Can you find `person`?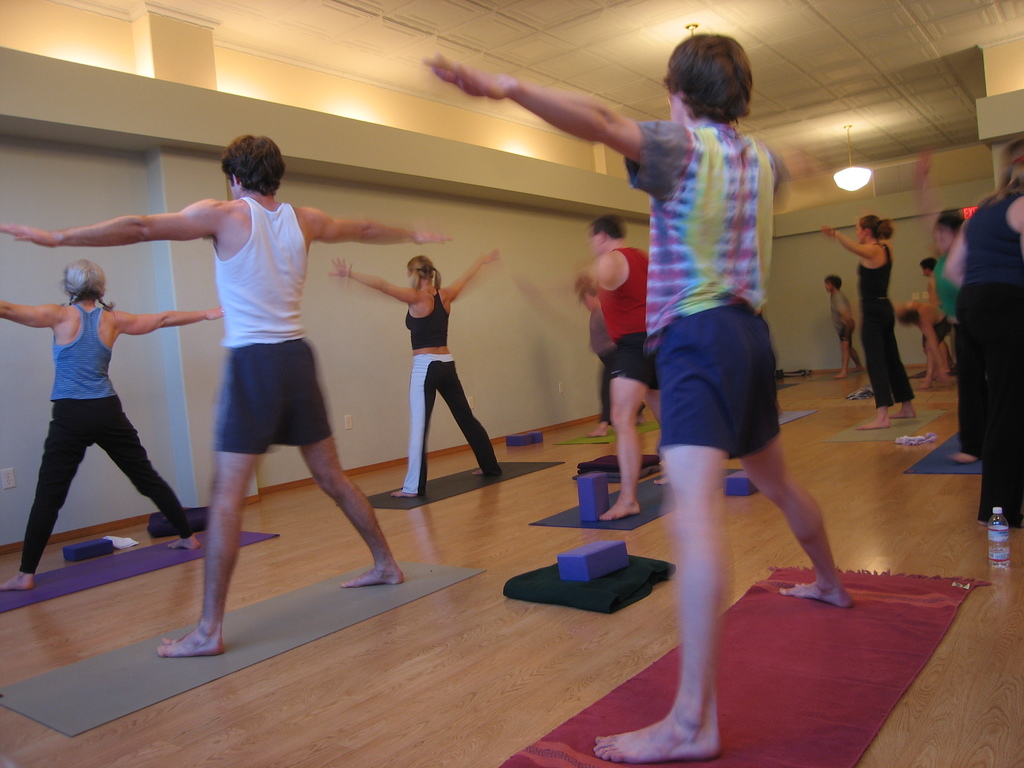
Yes, bounding box: select_region(952, 141, 1023, 528).
